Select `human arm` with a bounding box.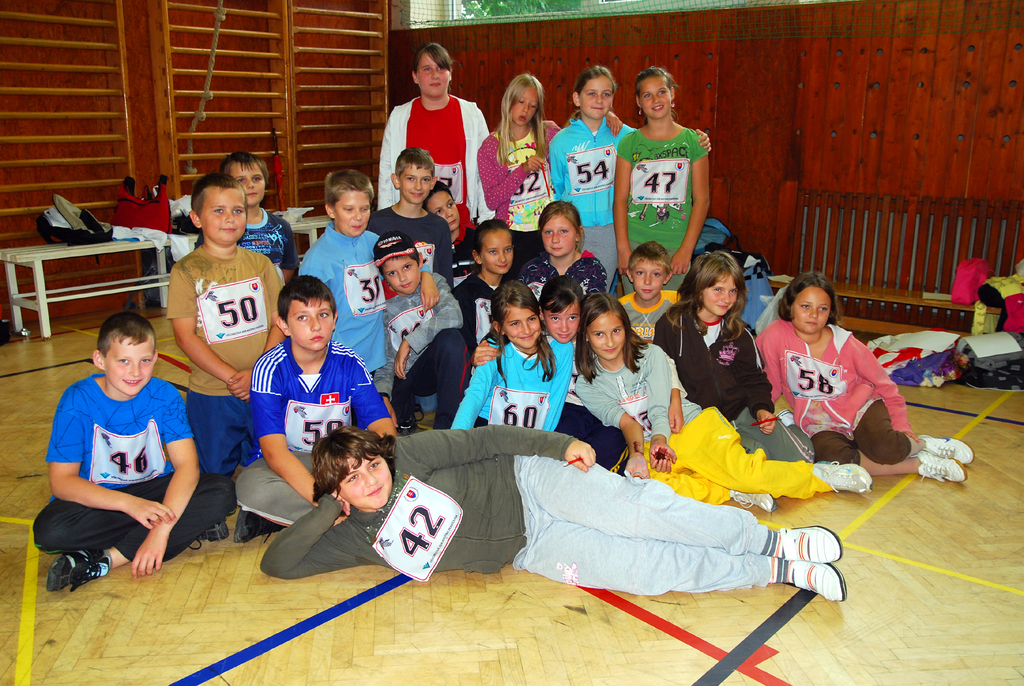
(668,127,714,272).
